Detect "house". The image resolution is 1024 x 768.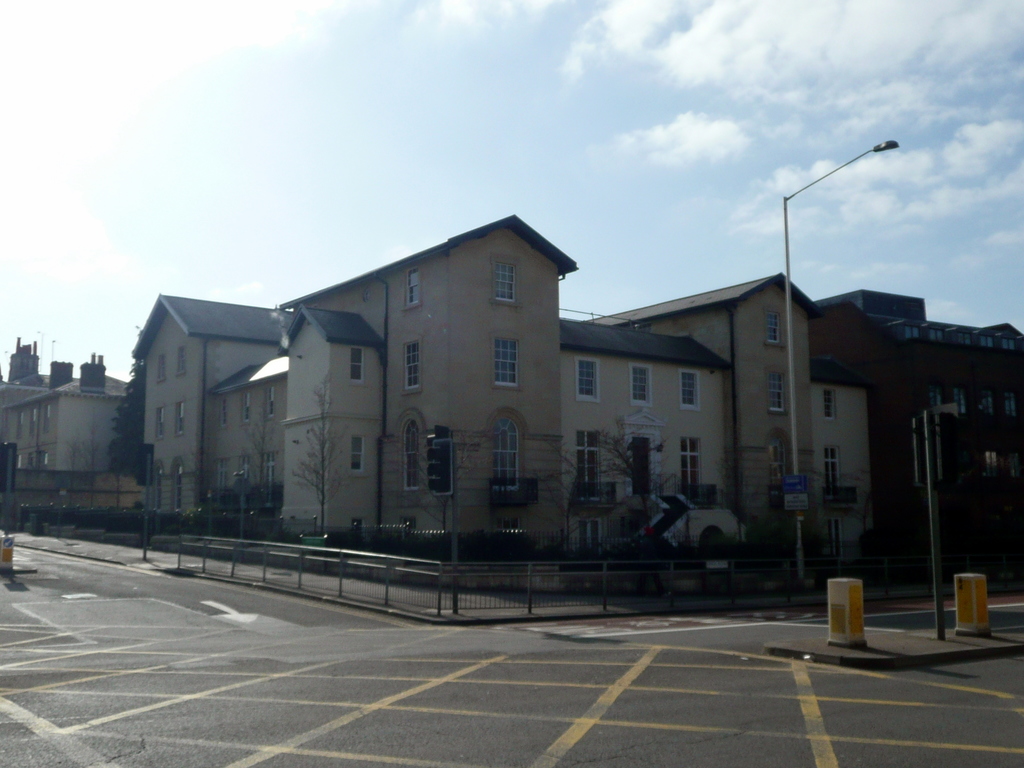
(0, 332, 132, 529).
